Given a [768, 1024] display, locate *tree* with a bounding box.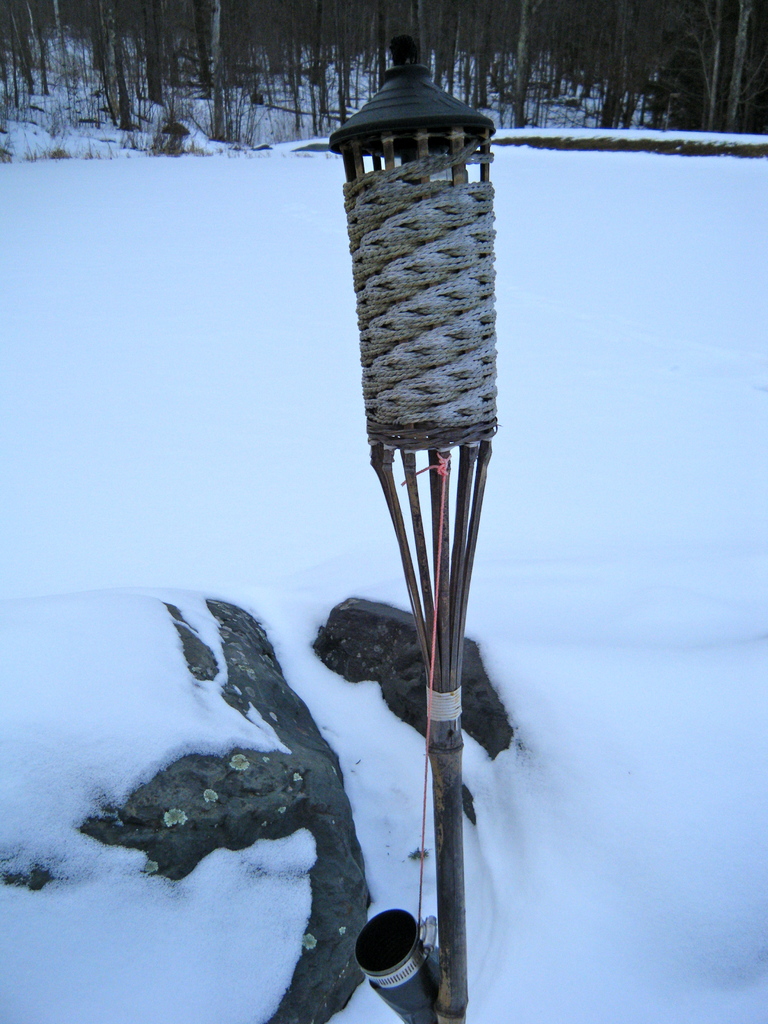
Located: pyautogui.locateOnScreen(0, 0, 63, 121).
